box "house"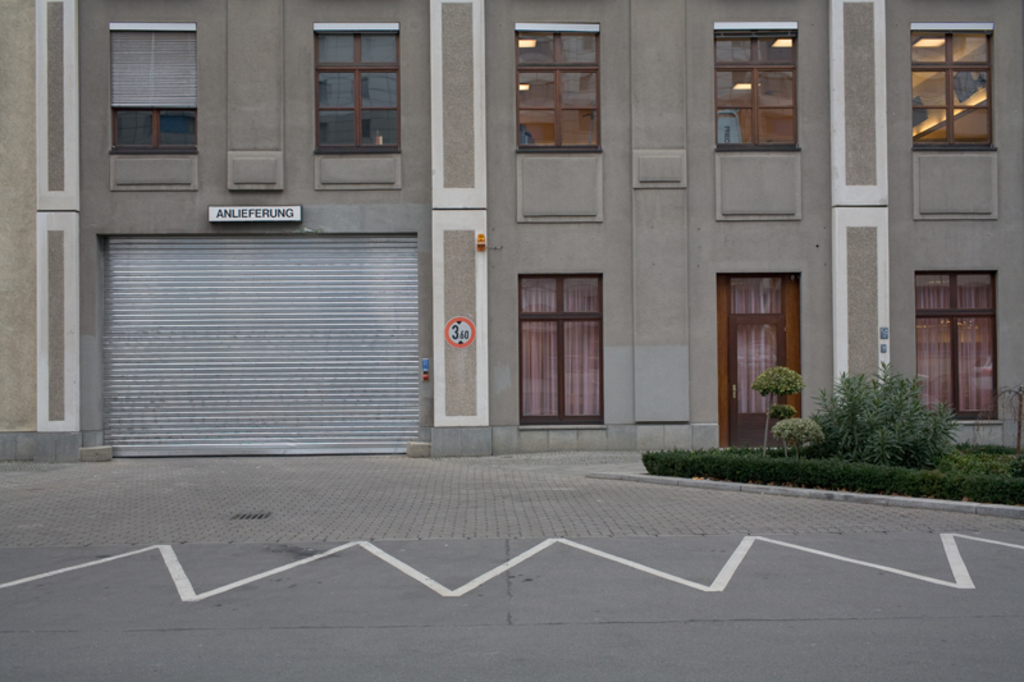
region(24, 3, 1023, 502)
